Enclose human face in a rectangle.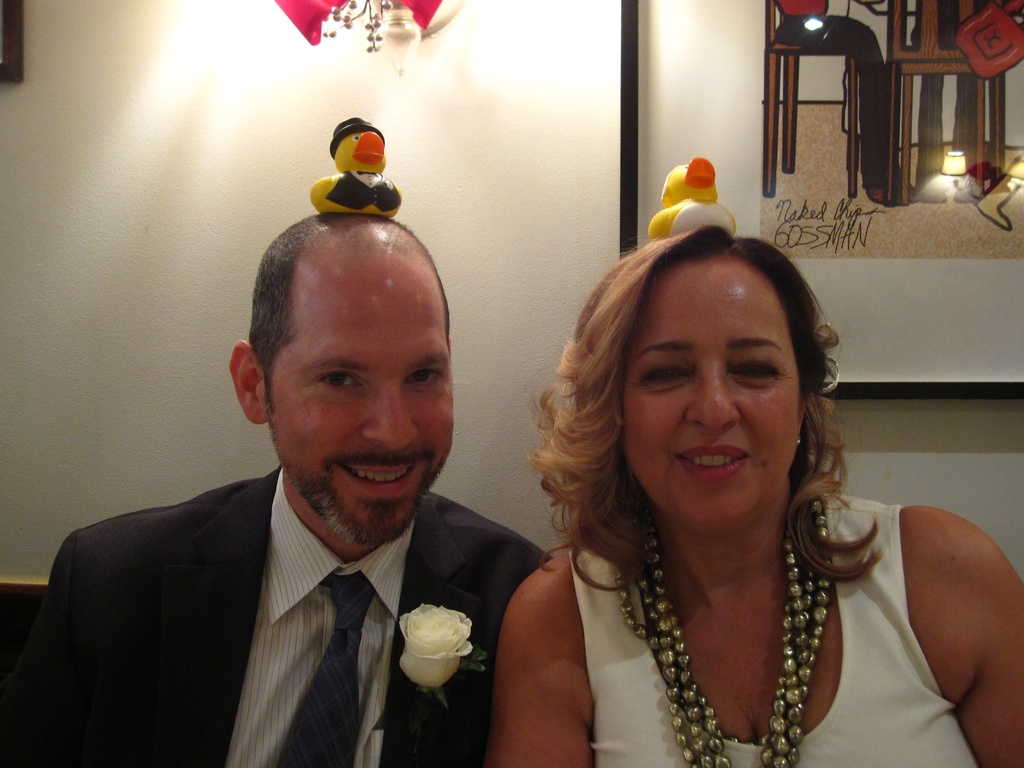
<box>619,254,801,529</box>.
